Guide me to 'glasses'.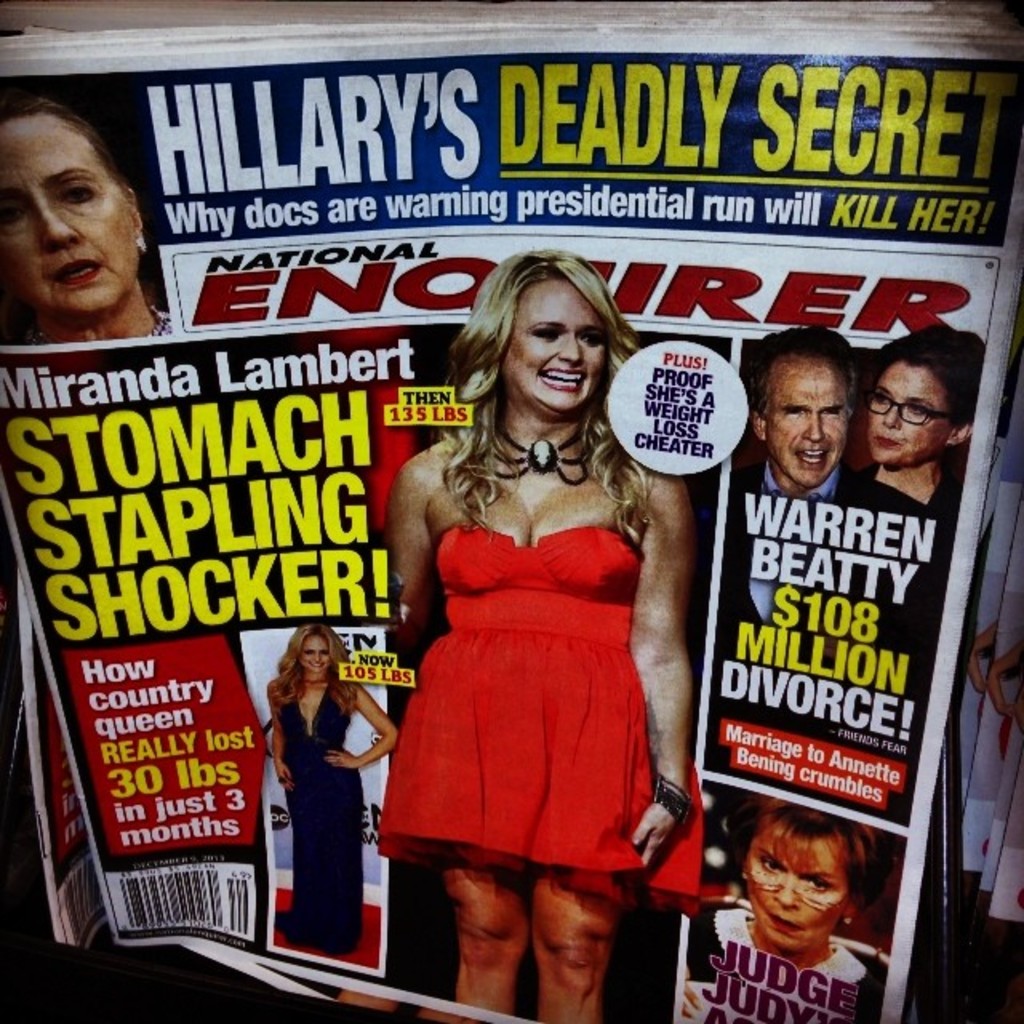
Guidance: x1=731, y1=867, x2=843, y2=917.
